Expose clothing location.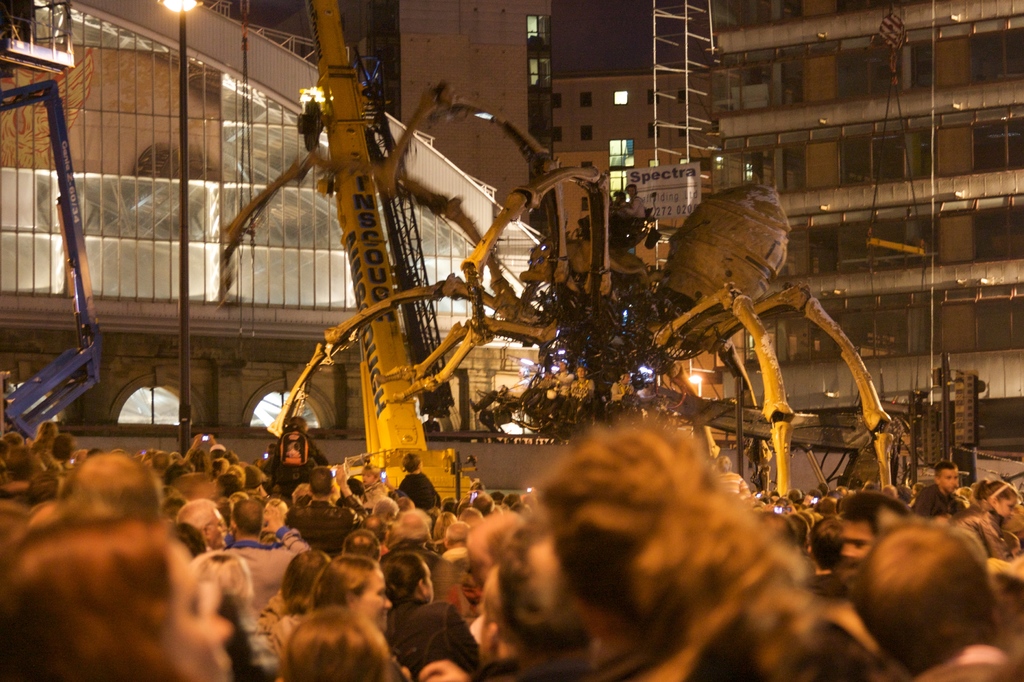
Exposed at x1=225 y1=522 x2=314 y2=614.
